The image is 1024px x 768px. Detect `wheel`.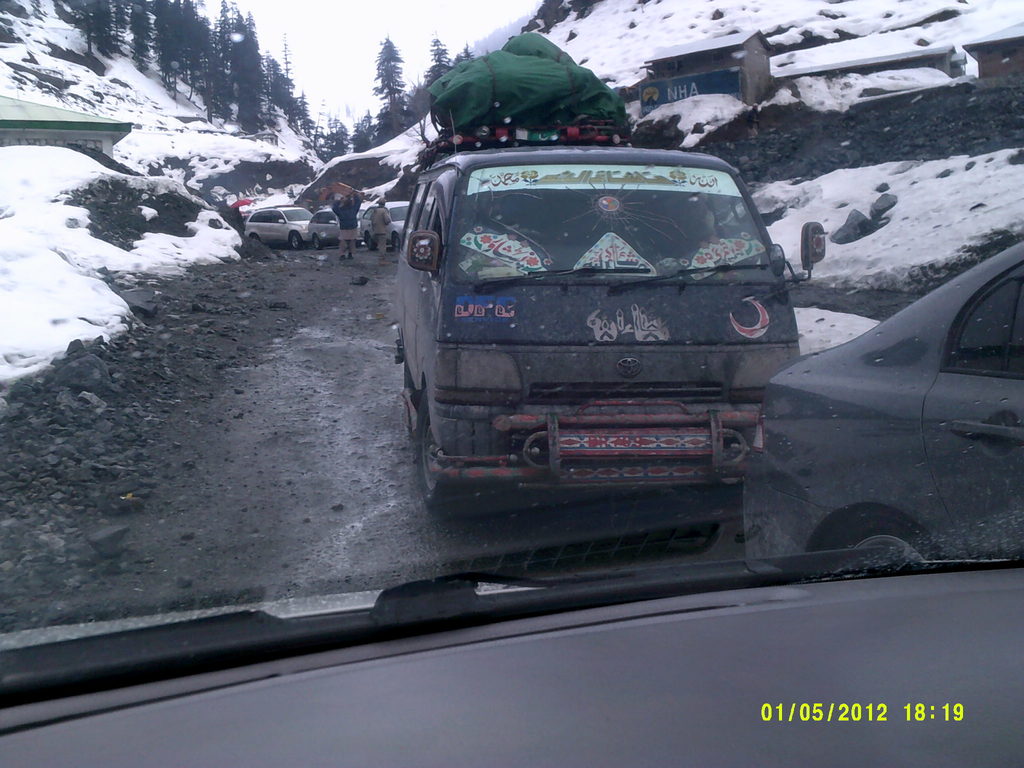
Detection: box(368, 236, 380, 248).
